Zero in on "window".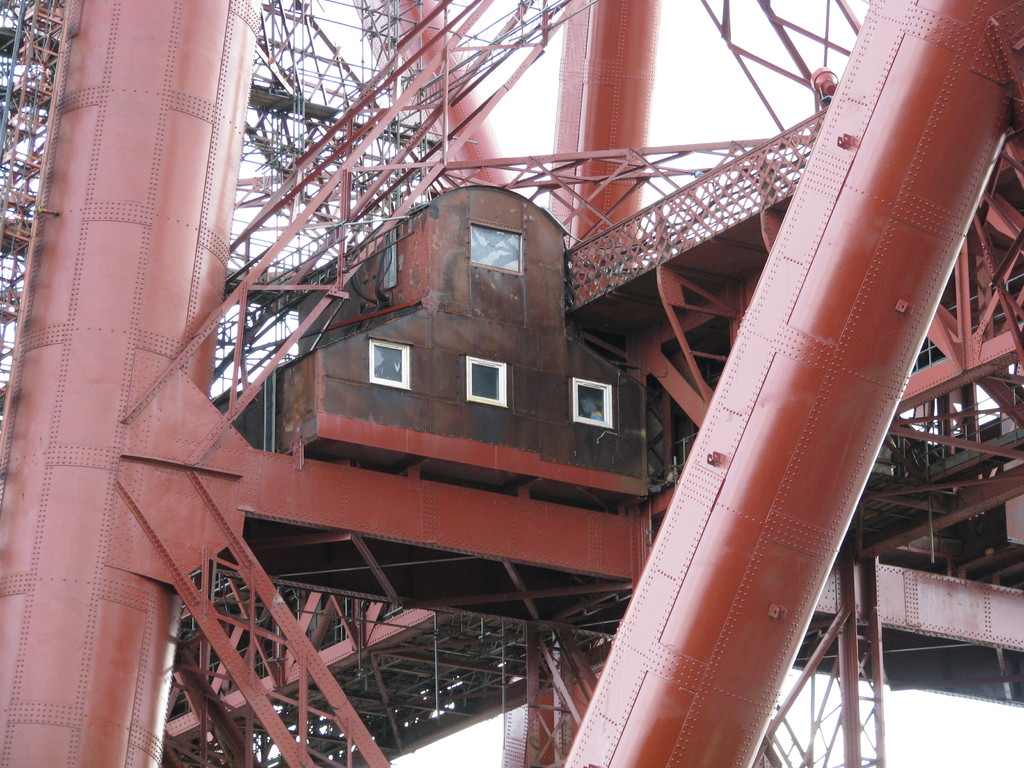
Zeroed in: [465, 355, 508, 409].
